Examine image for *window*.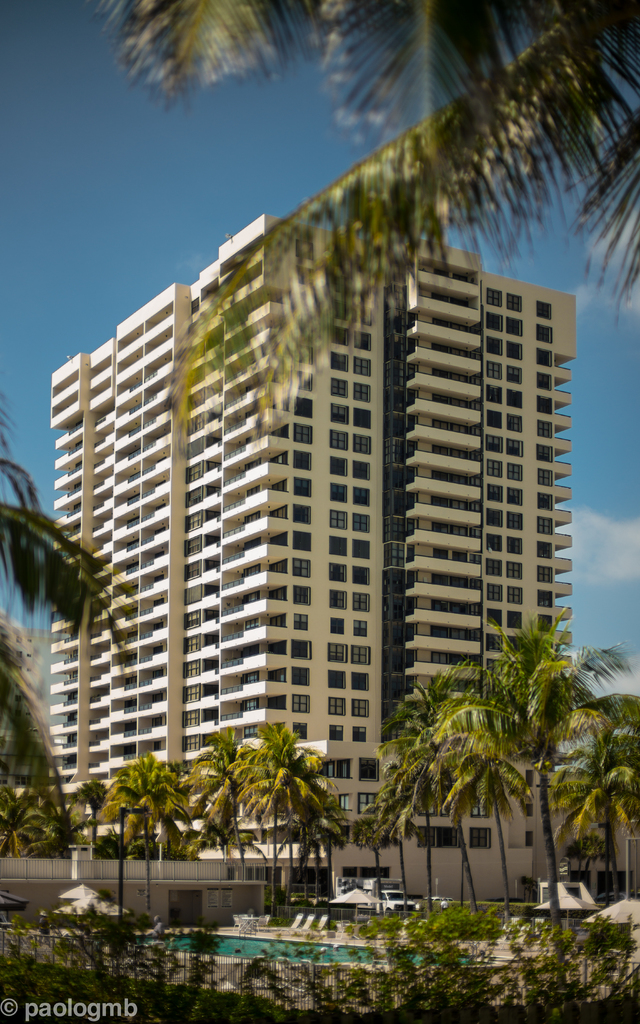
Examination result: box=[488, 385, 502, 403].
